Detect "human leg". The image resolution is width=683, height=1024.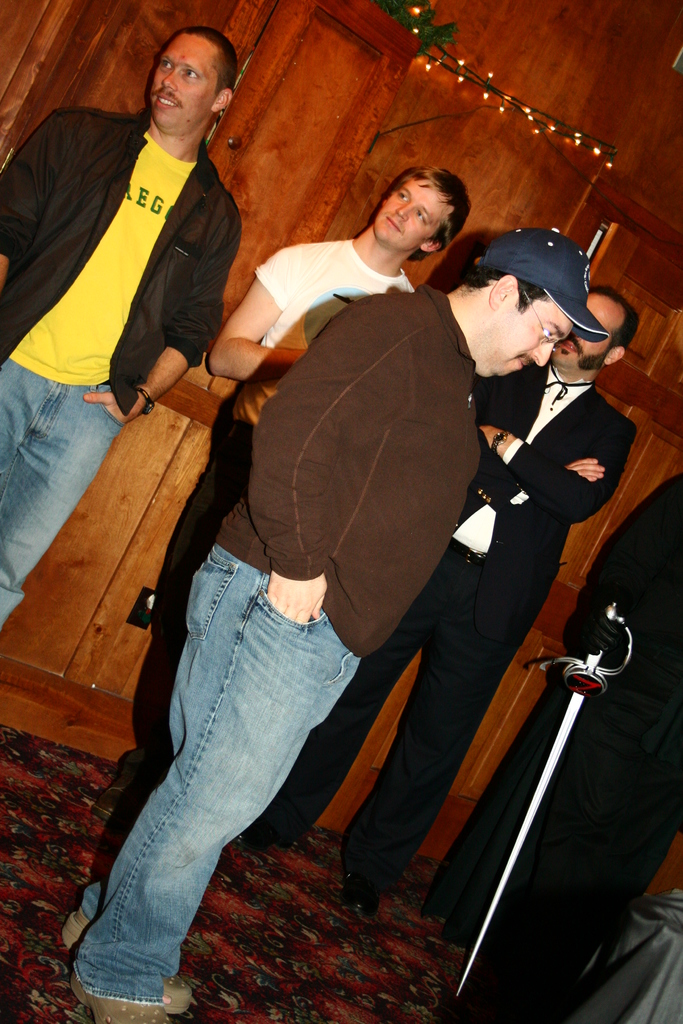
pyautogui.locateOnScreen(54, 531, 365, 1023).
